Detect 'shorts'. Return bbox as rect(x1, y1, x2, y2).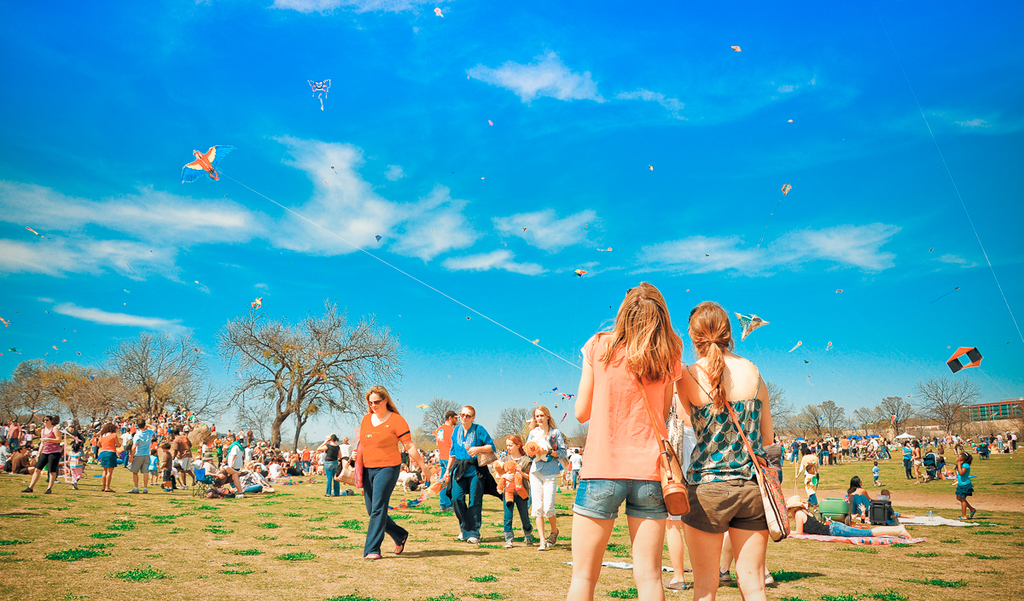
rect(811, 492, 817, 506).
